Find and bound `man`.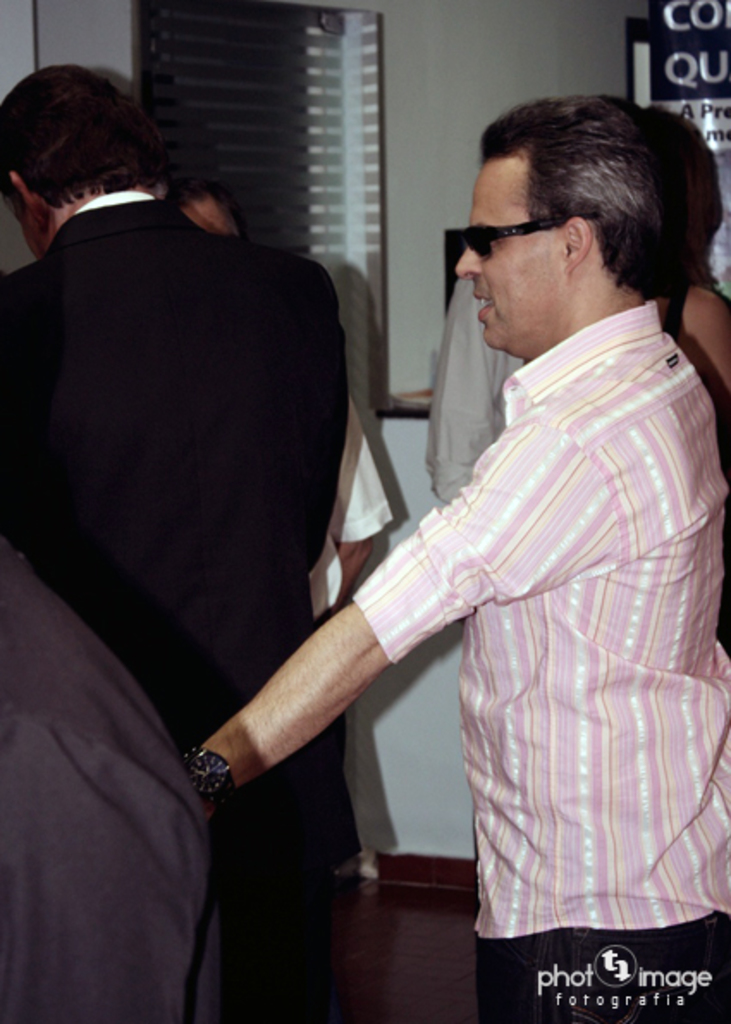
Bound: <region>227, 86, 709, 978</region>.
